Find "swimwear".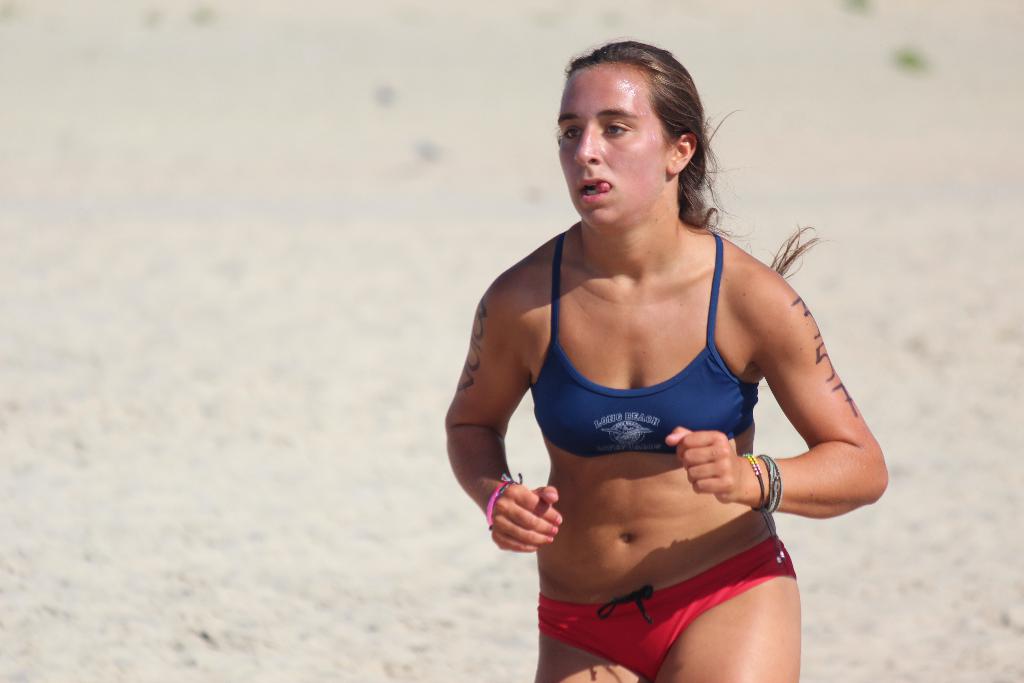
526 229 766 466.
